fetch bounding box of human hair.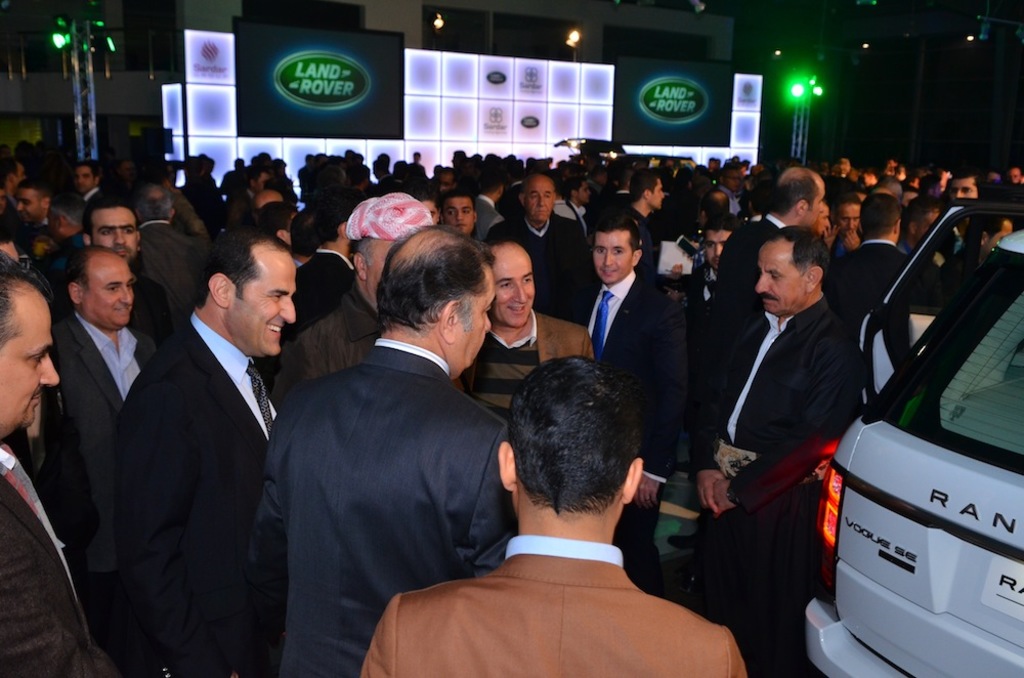
Bbox: box=[246, 166, 268, 186].
